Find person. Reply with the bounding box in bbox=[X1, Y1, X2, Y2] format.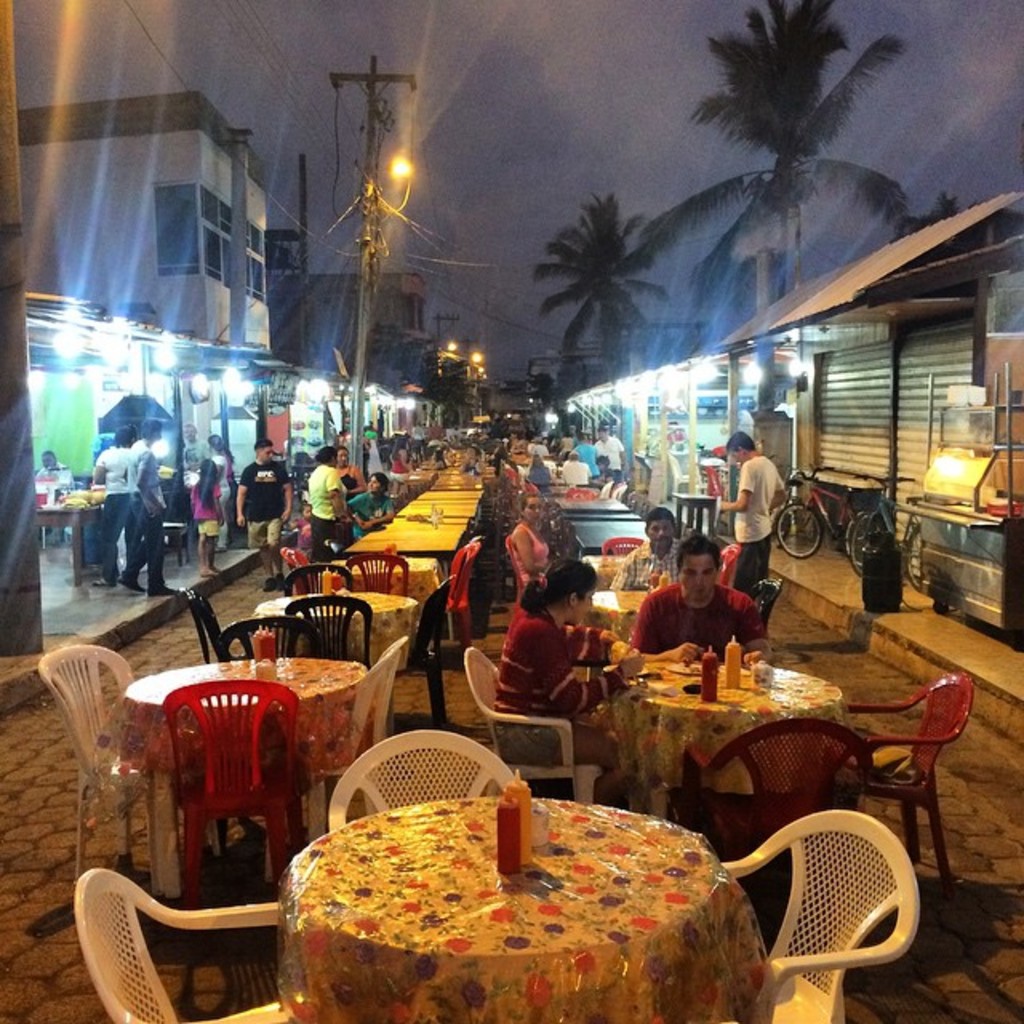
bbox=[189, 453, 237, 582].
